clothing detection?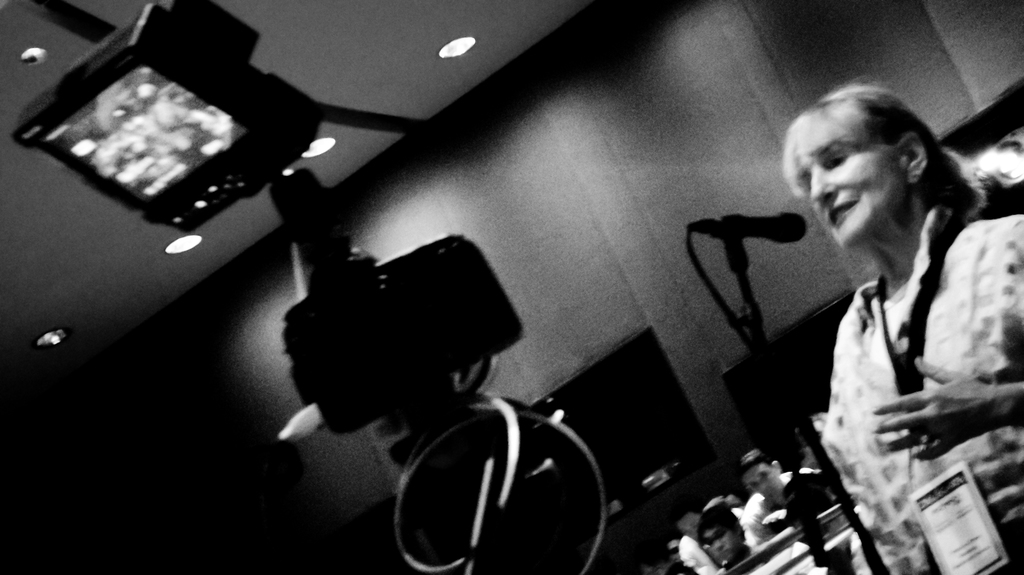
detection(679, 509, 742, 574)
